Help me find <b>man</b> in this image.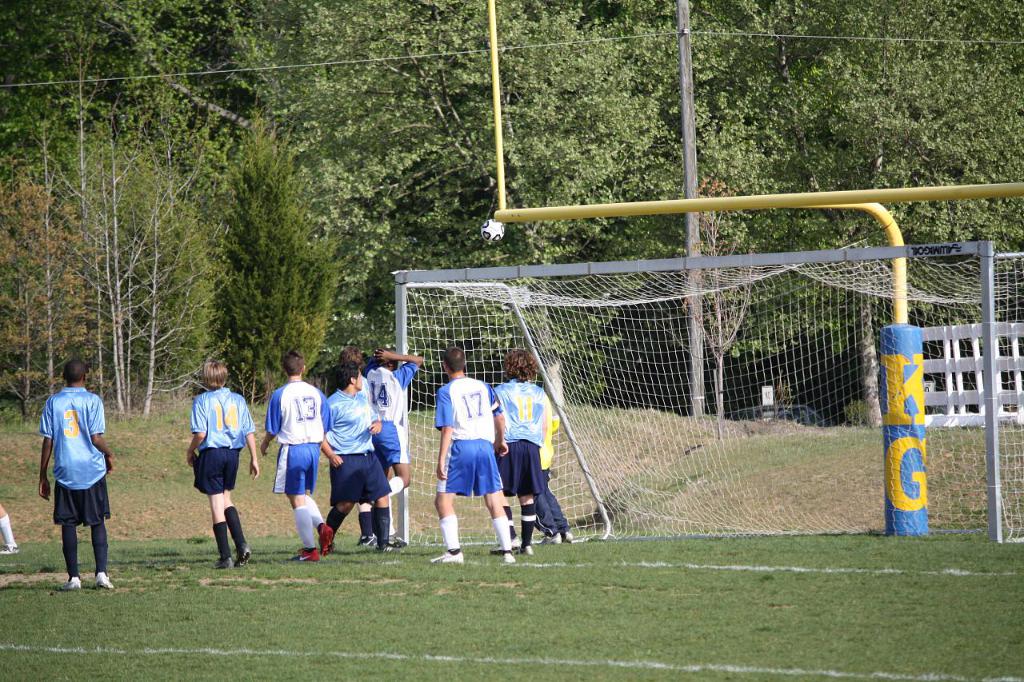
Found it: {"x1": 429, "y1": 346, "x2": 518, "y2": 563}.
